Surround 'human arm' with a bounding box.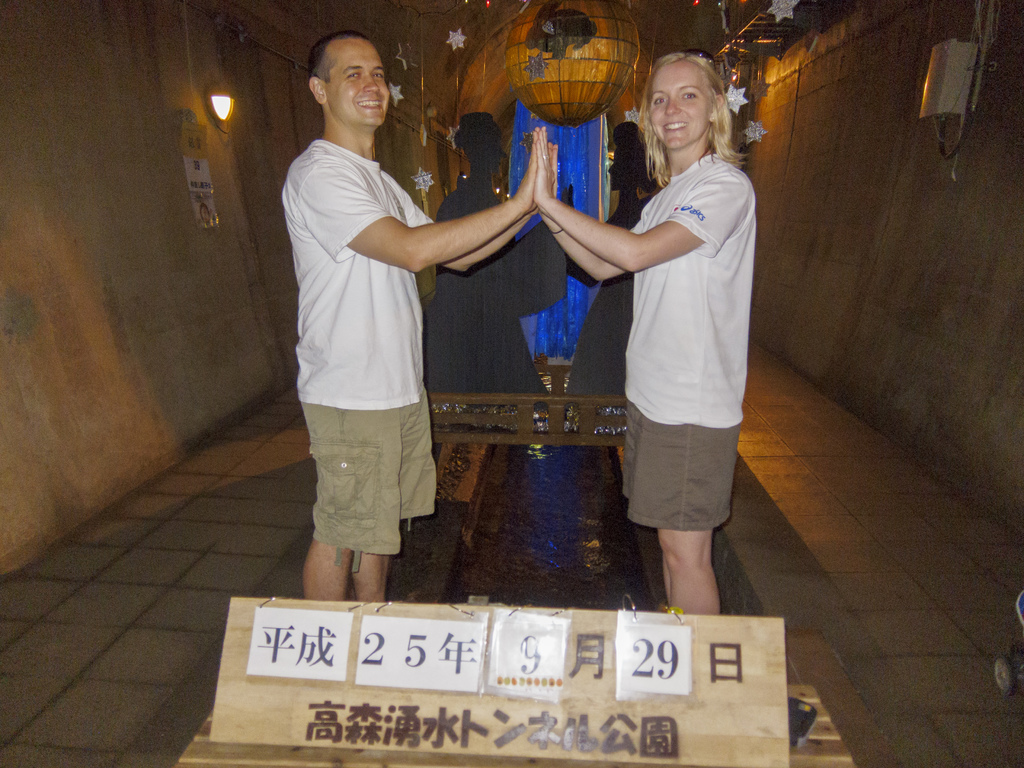
<bbox>532, 184, 671, 287</bbox>.
